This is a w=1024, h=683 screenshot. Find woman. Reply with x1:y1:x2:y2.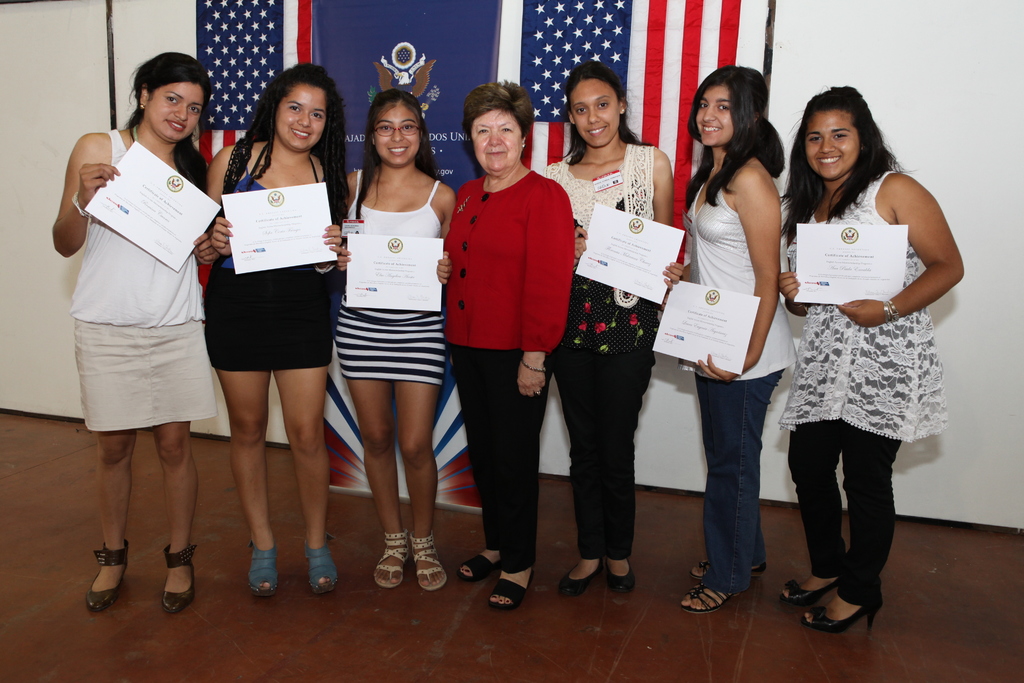
439:77:572:614.
